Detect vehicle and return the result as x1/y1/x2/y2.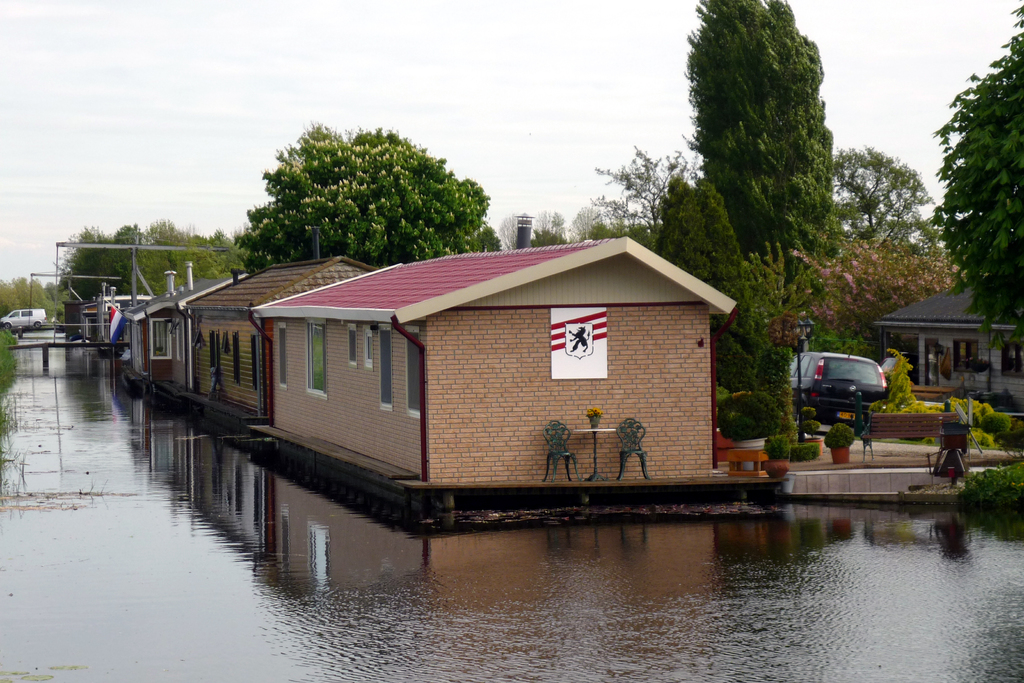
797/345/893/434.
